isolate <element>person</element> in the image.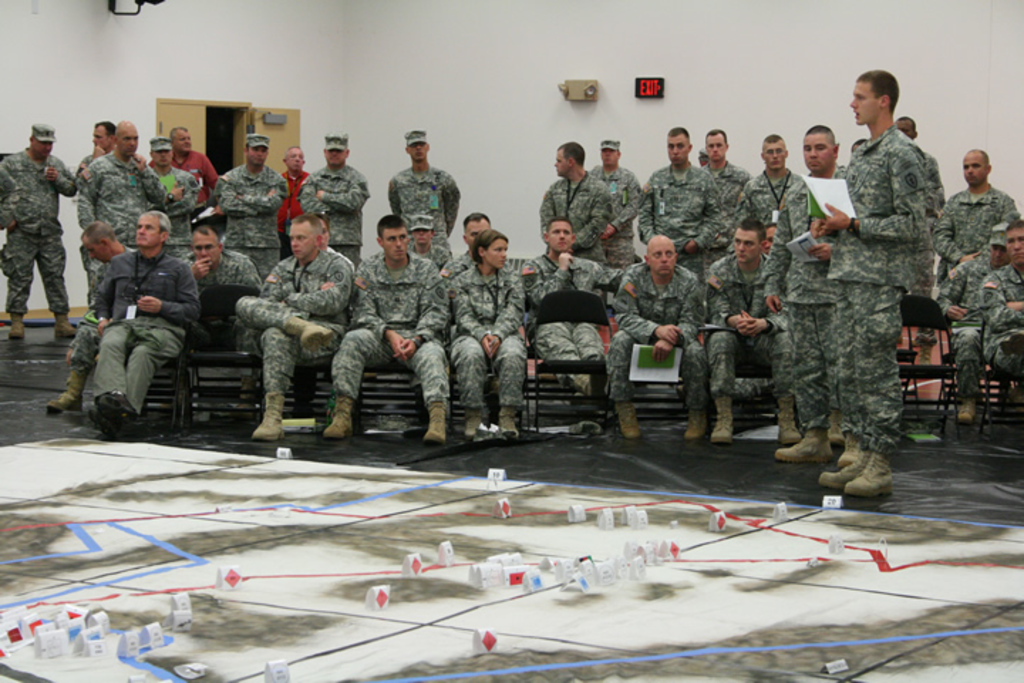
Isolated region: Rect(590, 135, 644, 255).
